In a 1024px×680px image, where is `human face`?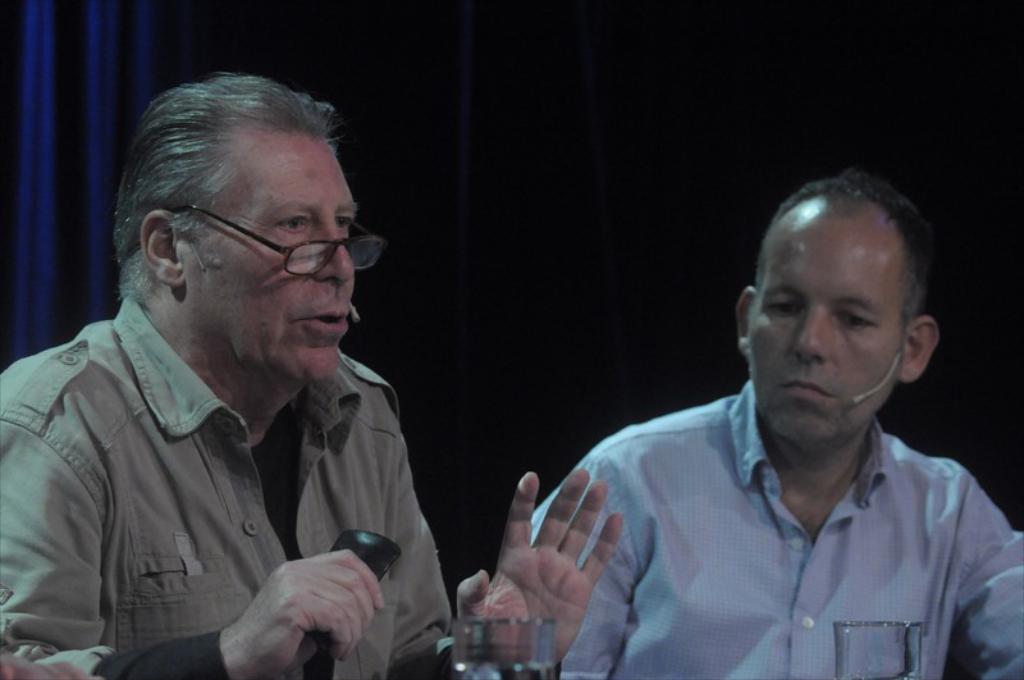
(746,205,906,449).
